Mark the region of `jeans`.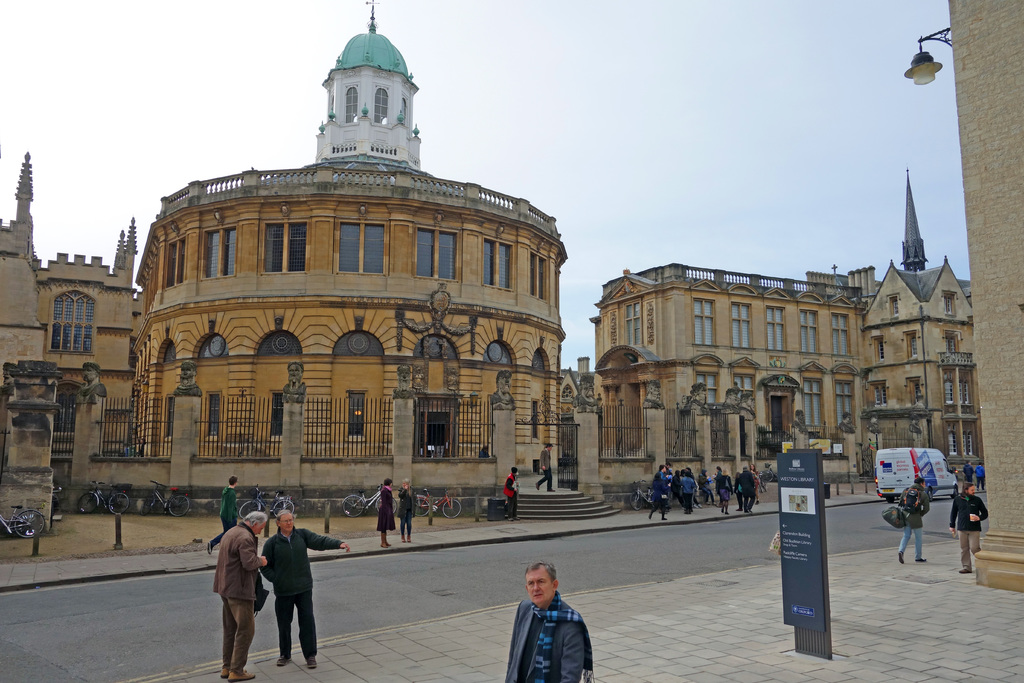
Region: box=[893, 522, 922, 556].
